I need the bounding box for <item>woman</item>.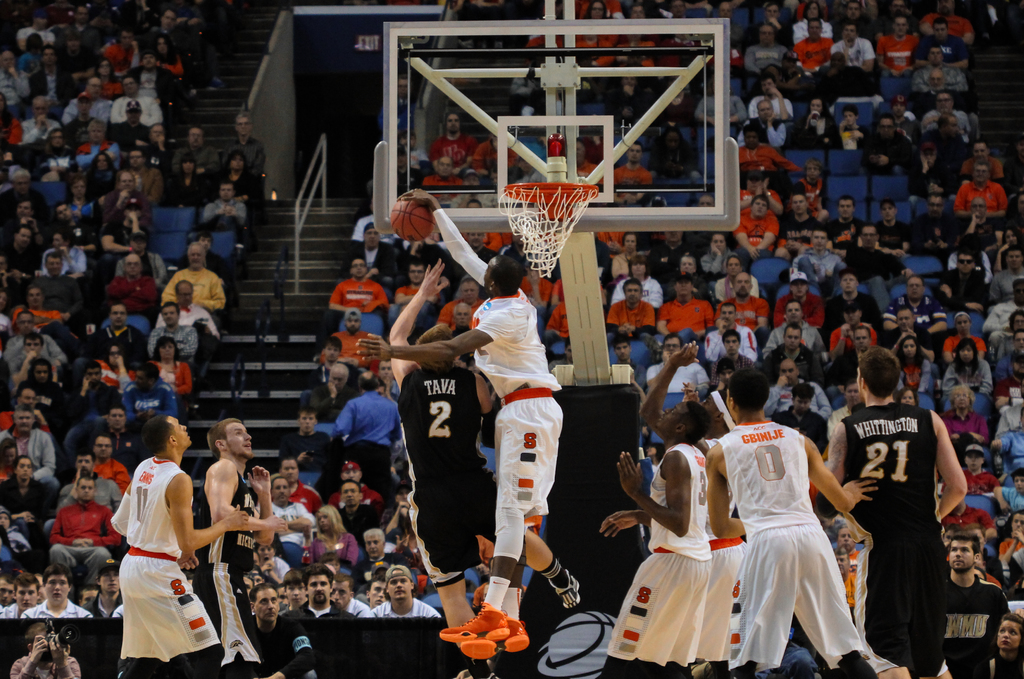
Here it is: <bbox>216, 150, 259, 210</bbox>.
